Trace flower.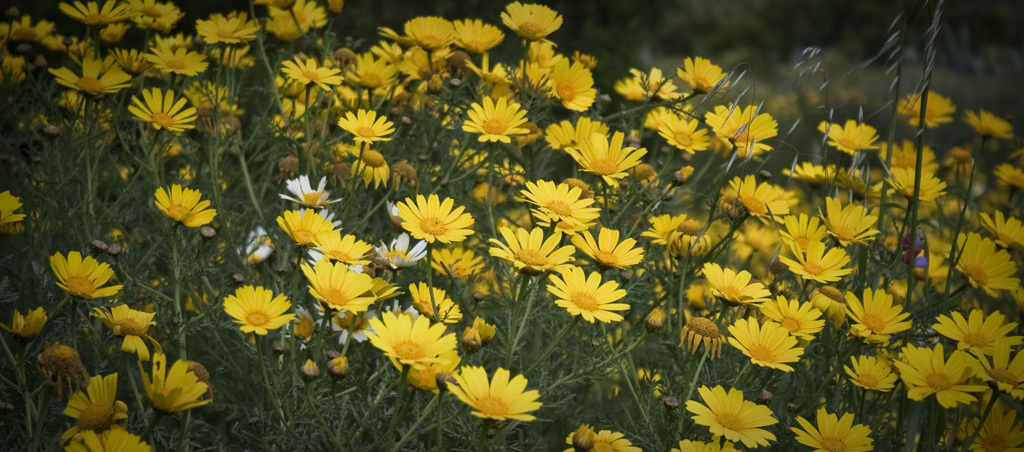
Traced to pyautogui.locateOnScreen(393, 348, 462, 396).
